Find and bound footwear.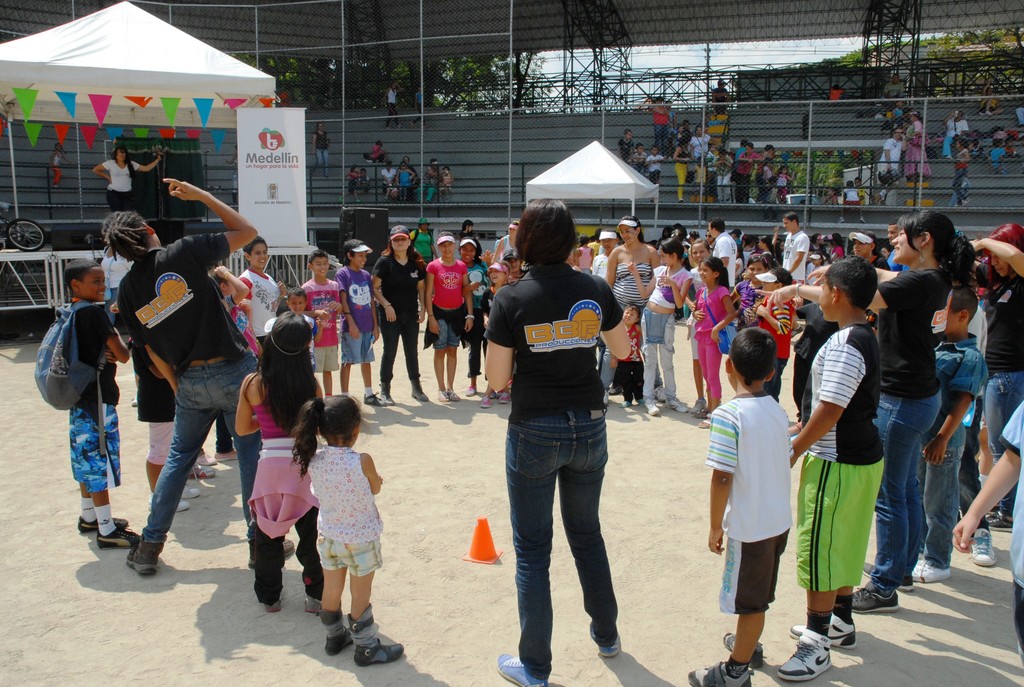
Bound: x1=687 y1=666 x2=746 y2=686.
